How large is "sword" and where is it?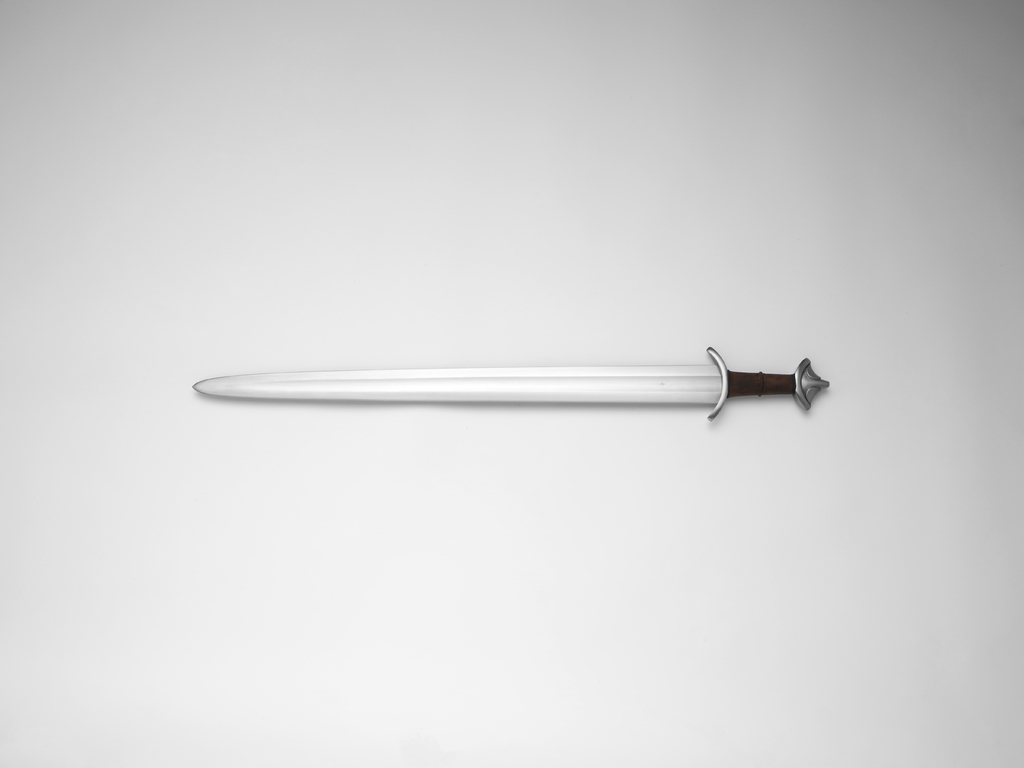
Bounding box: (left=186, top=346, right=822, bottom=422).
